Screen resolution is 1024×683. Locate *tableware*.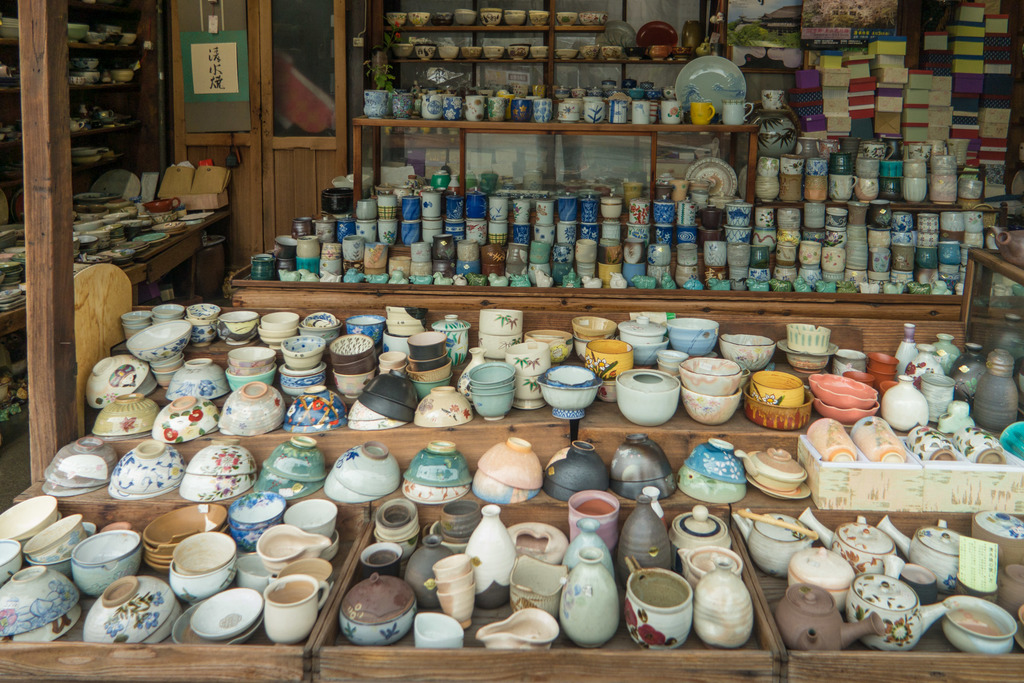
locate(796, 508, 899, 577).
